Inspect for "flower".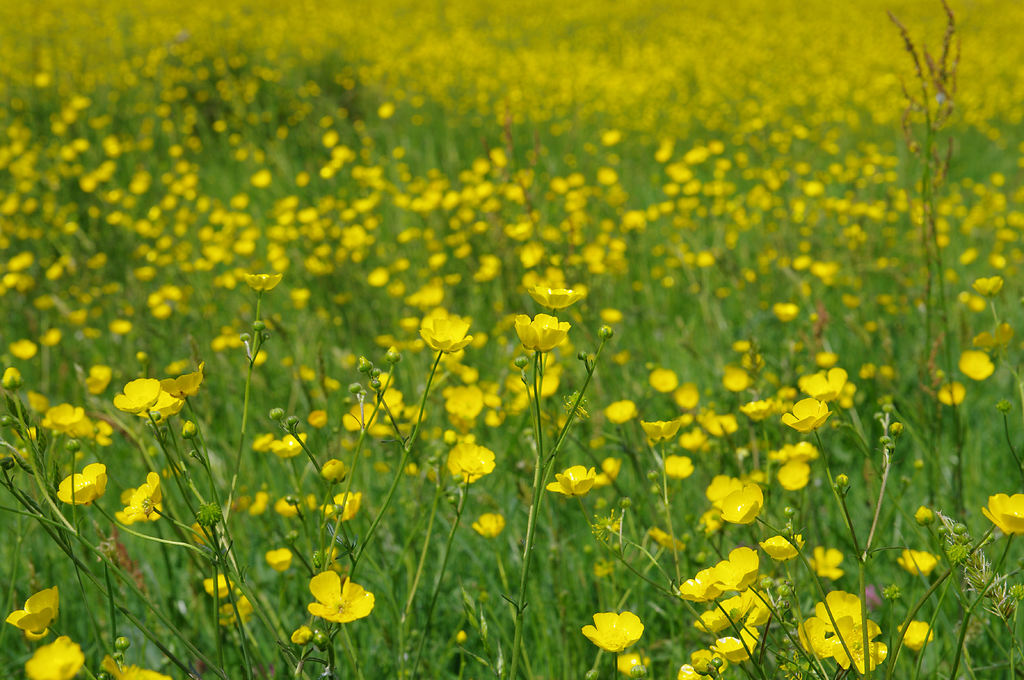
Inspection: (200,571,234,597).
